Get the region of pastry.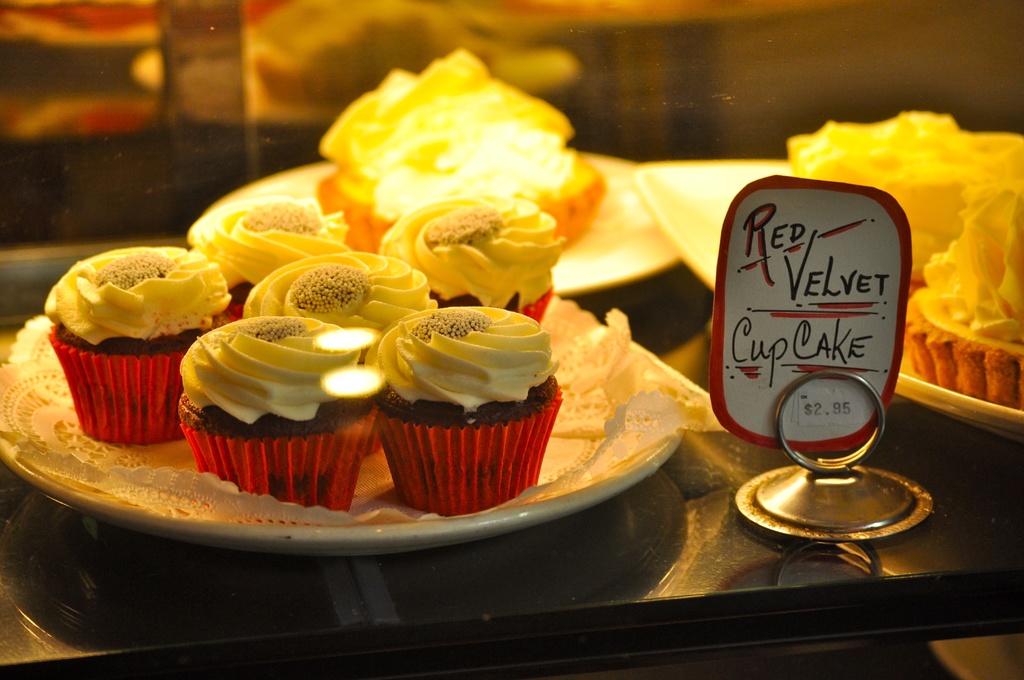
bbox(180, 202, 338, 285).
